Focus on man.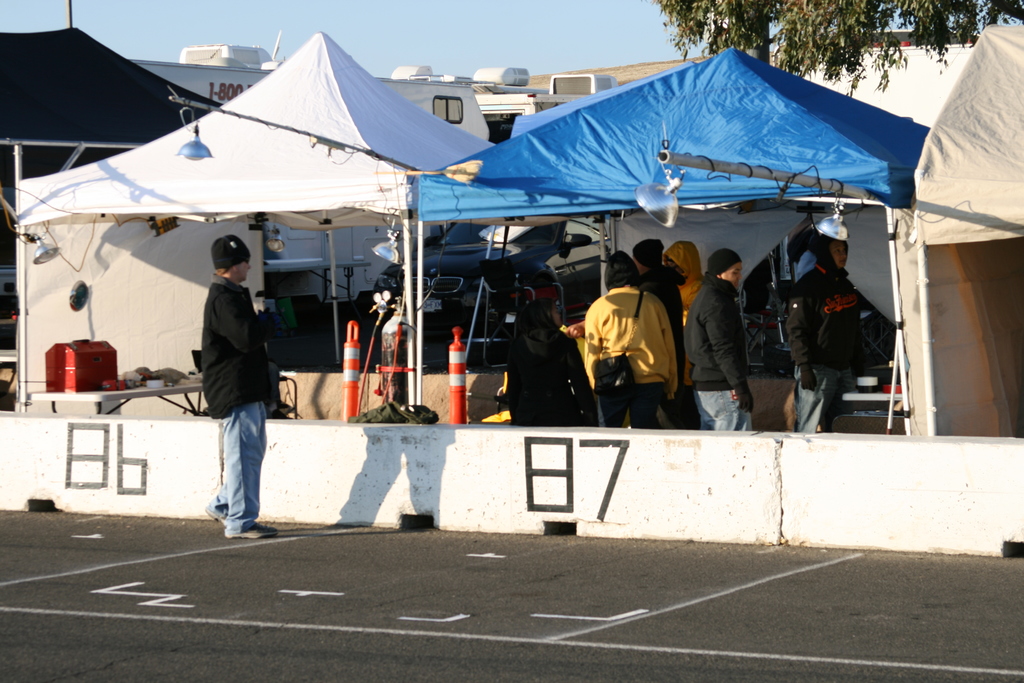
Focused at crop(630, 235, 685, 325).
